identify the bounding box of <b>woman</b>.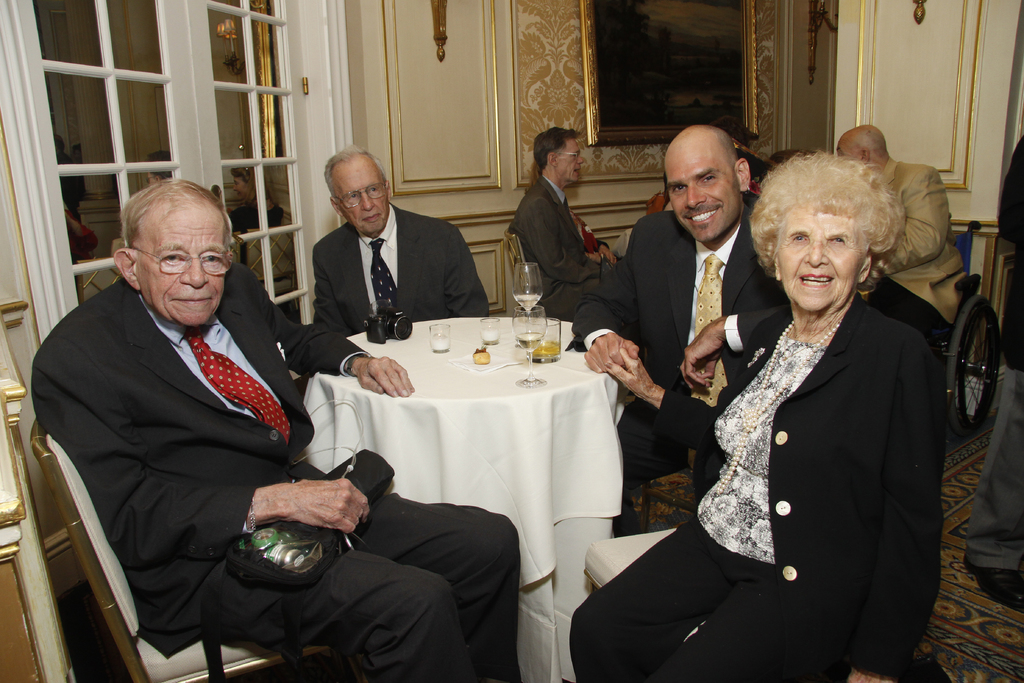
558 142 947 682.
